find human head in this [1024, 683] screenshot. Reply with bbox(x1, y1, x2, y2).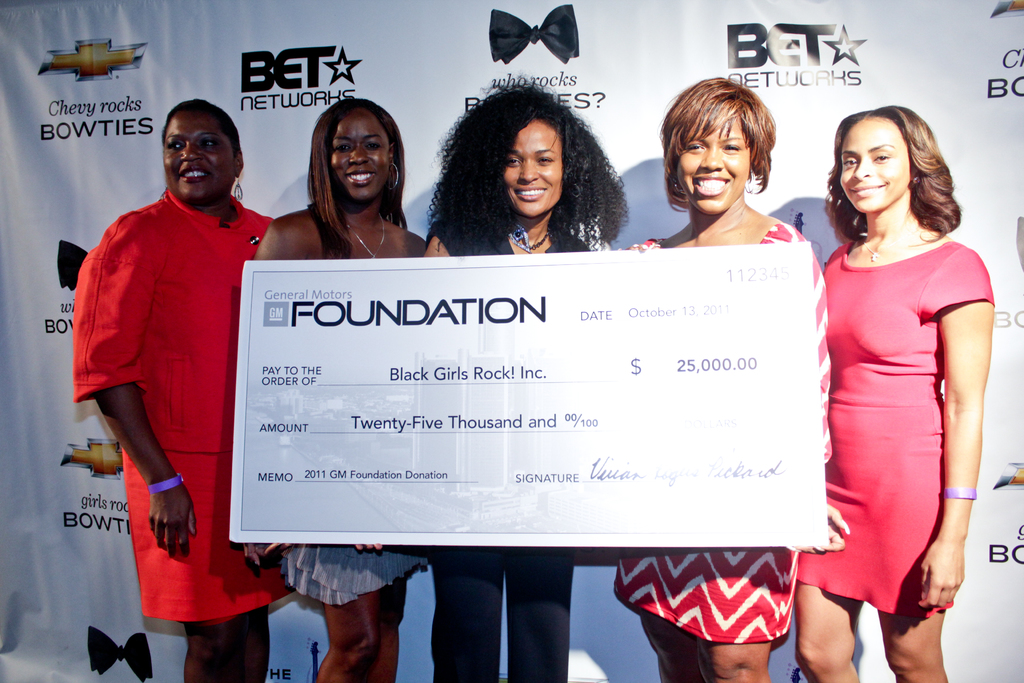
bbox(452, 81, 603, 211).
